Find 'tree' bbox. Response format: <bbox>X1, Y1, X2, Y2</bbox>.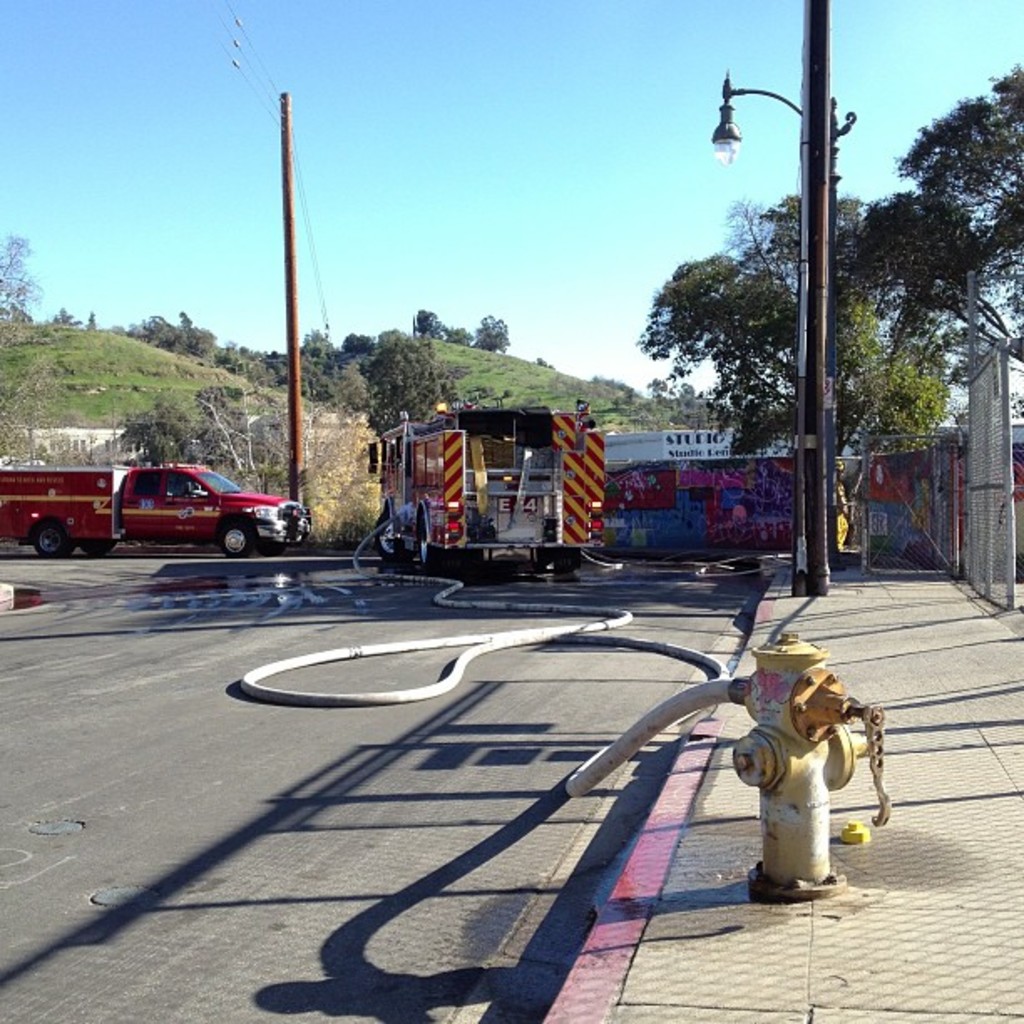
<bbox>648, 110, 925, 532</bbox>.
